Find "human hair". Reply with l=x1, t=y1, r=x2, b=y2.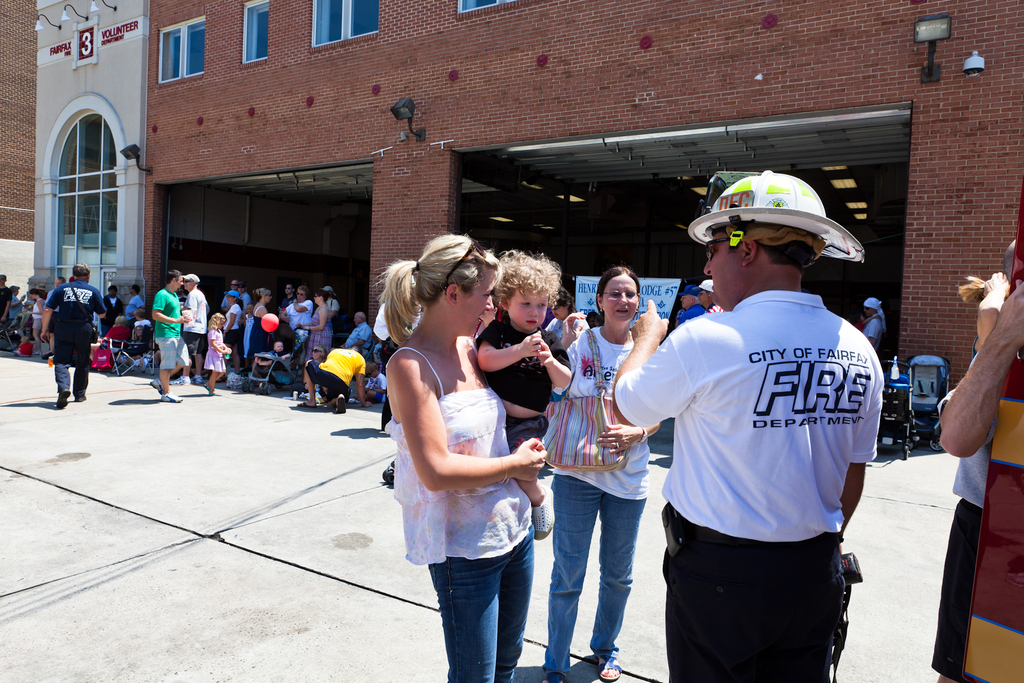
l=491, t=251, r=564, b=313.
